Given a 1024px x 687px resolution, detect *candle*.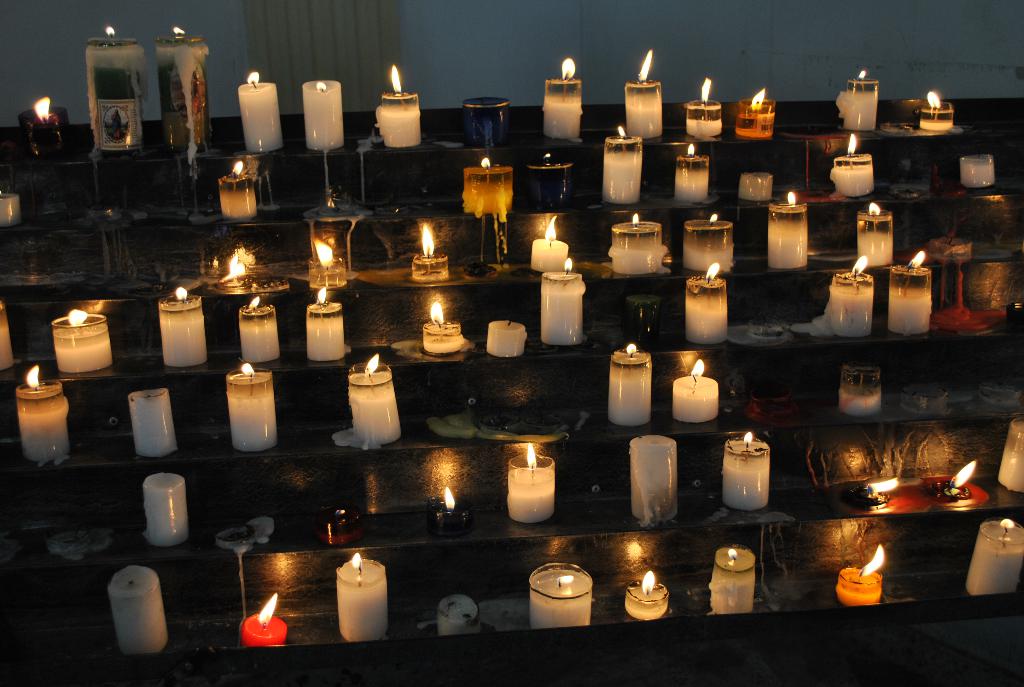
BBox(238, 291, 280, 356).
